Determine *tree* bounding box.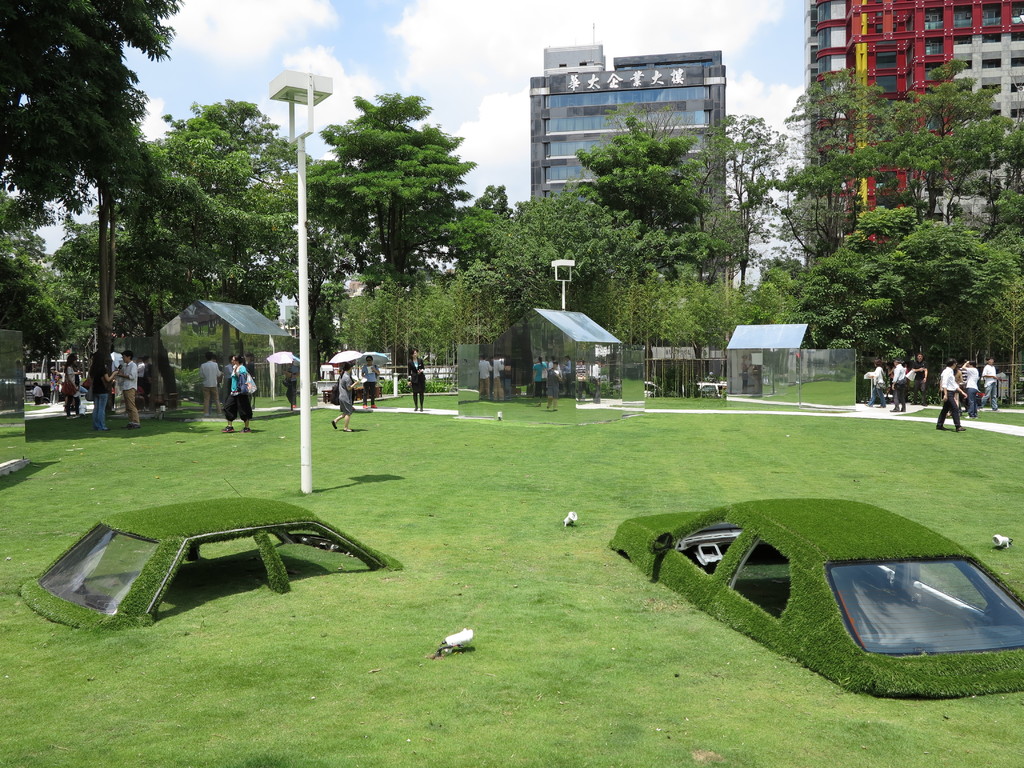
Determined: locate(314, 77, 483, 378).
